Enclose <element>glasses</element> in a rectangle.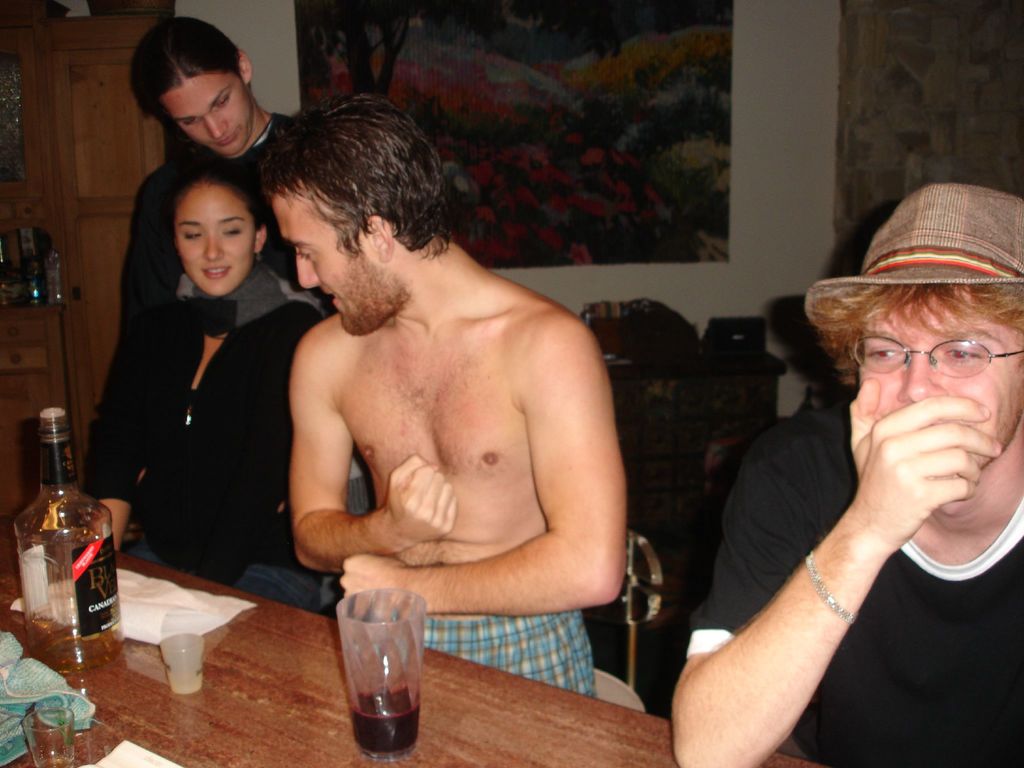
pyautogui.locateOnScreen(854, 335, 1022, 376).
